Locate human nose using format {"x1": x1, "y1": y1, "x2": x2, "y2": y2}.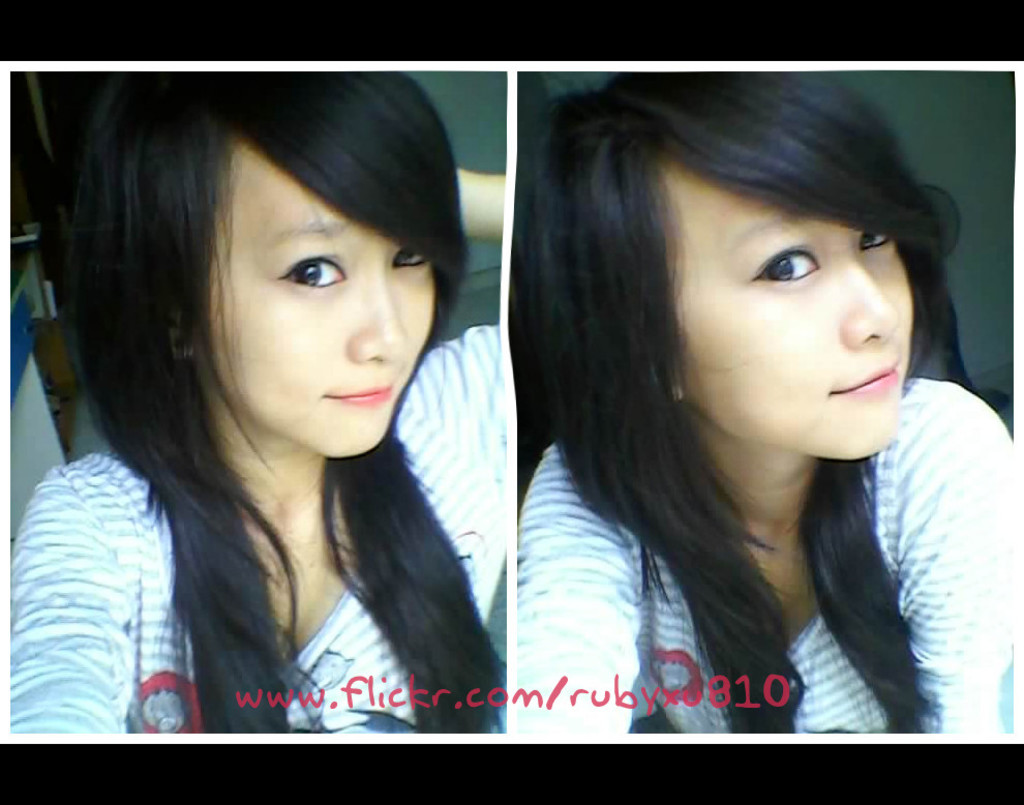
{"x1": 355, "y1": 261, "x2": 412, "y2": 365}.
